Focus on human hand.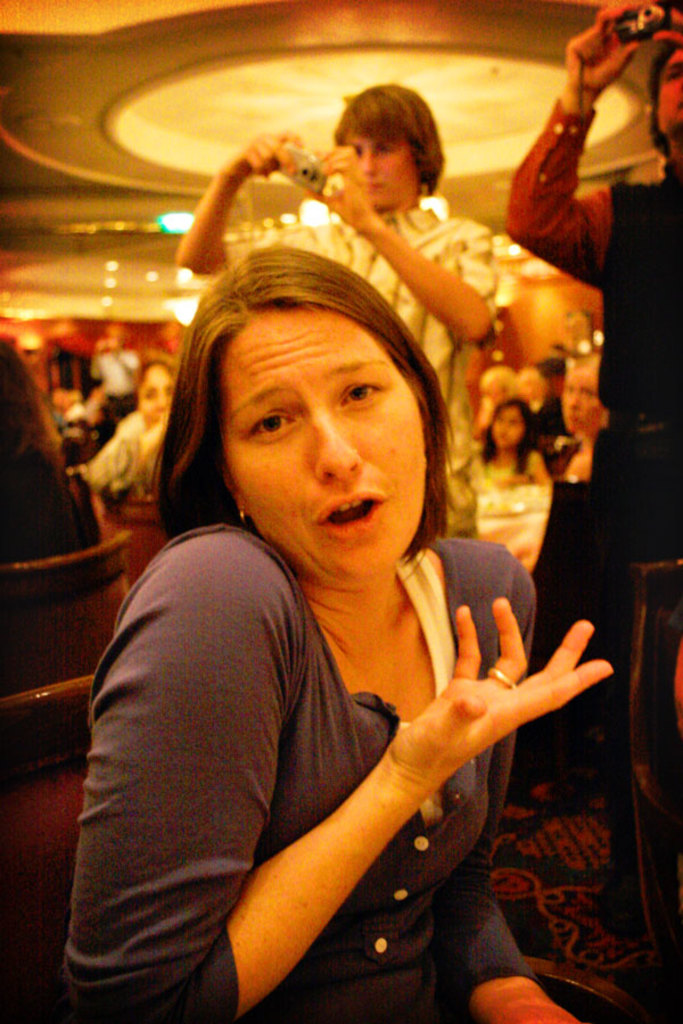
Focused at [left=560, top=0, right=635, bottom=100].
